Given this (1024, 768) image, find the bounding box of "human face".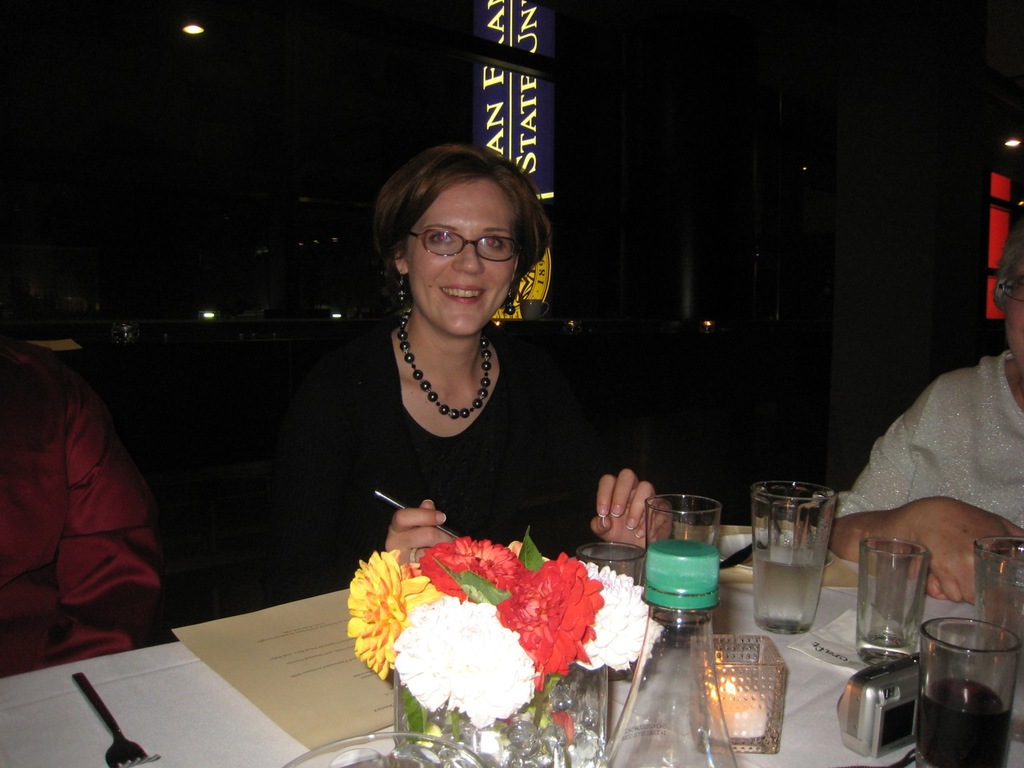
[1004, 266, 1023, 374].
